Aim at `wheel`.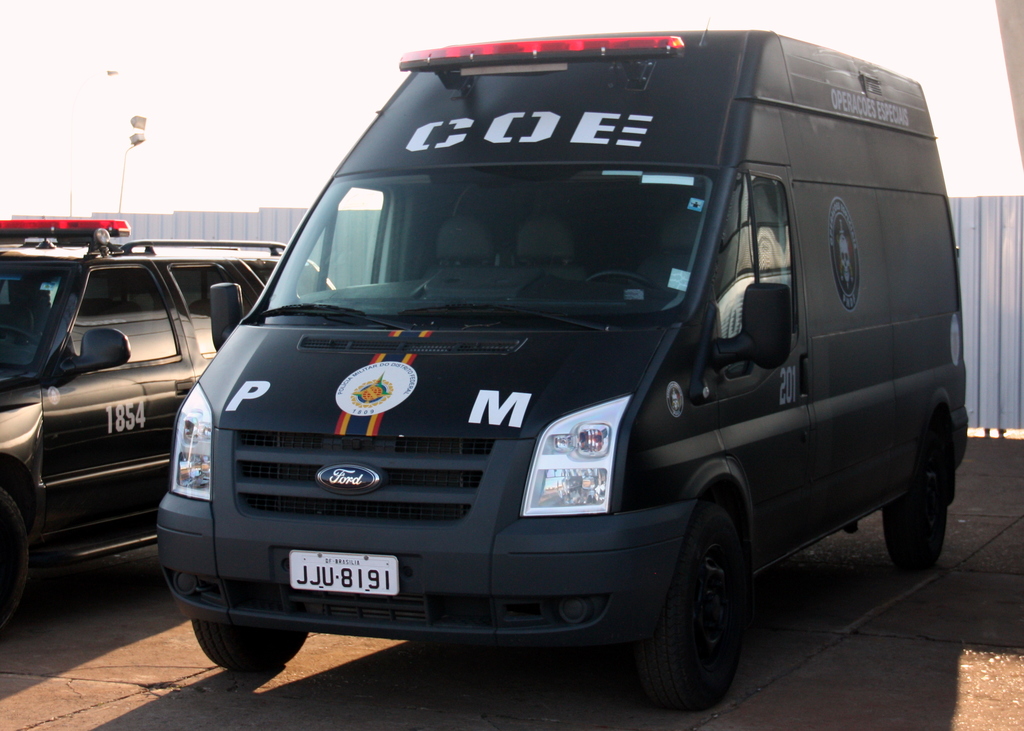
Aimed at {"left": 194, "top": 609, "right": 312, "bottom": 675}.
